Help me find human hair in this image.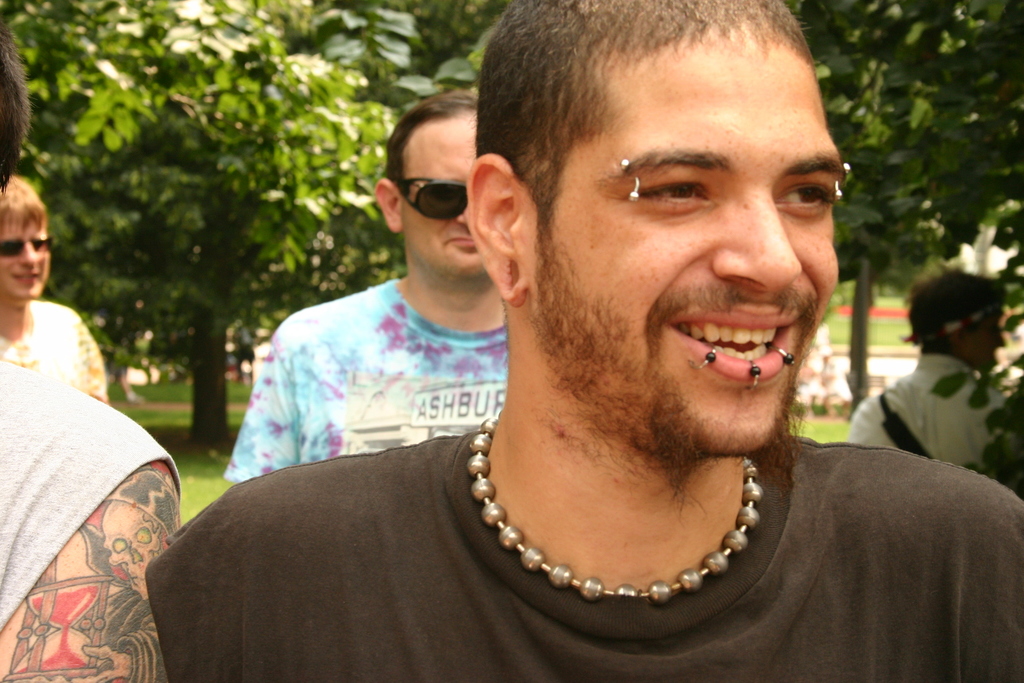
Found it: crop(476, 0, 850, 274).
